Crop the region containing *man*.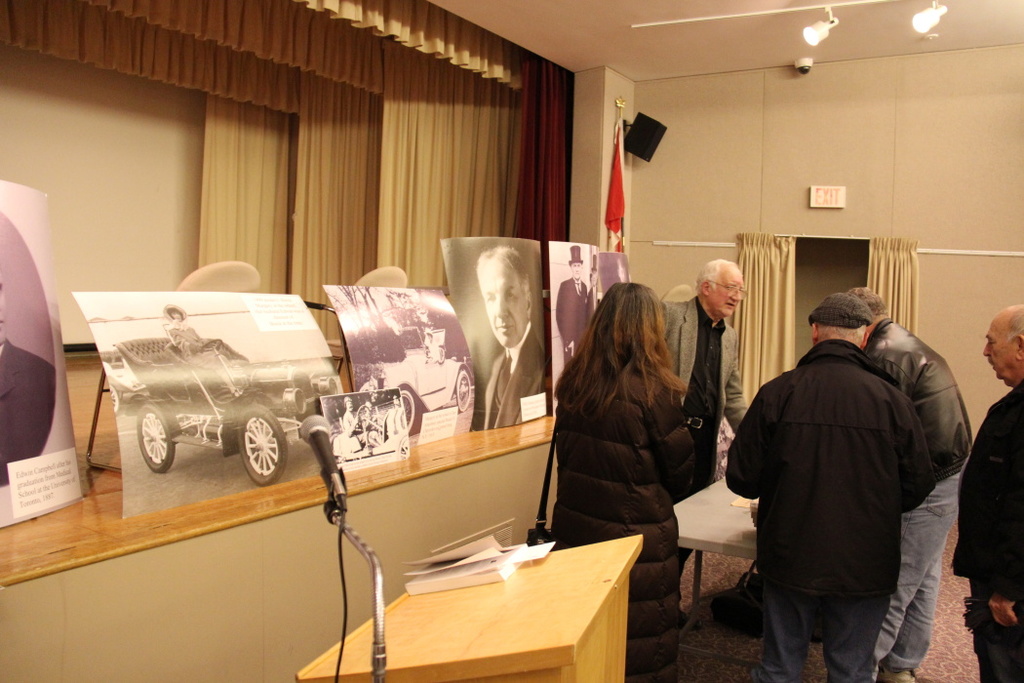
Crop region: (left=657, top=258, right=751, bottom=574).
